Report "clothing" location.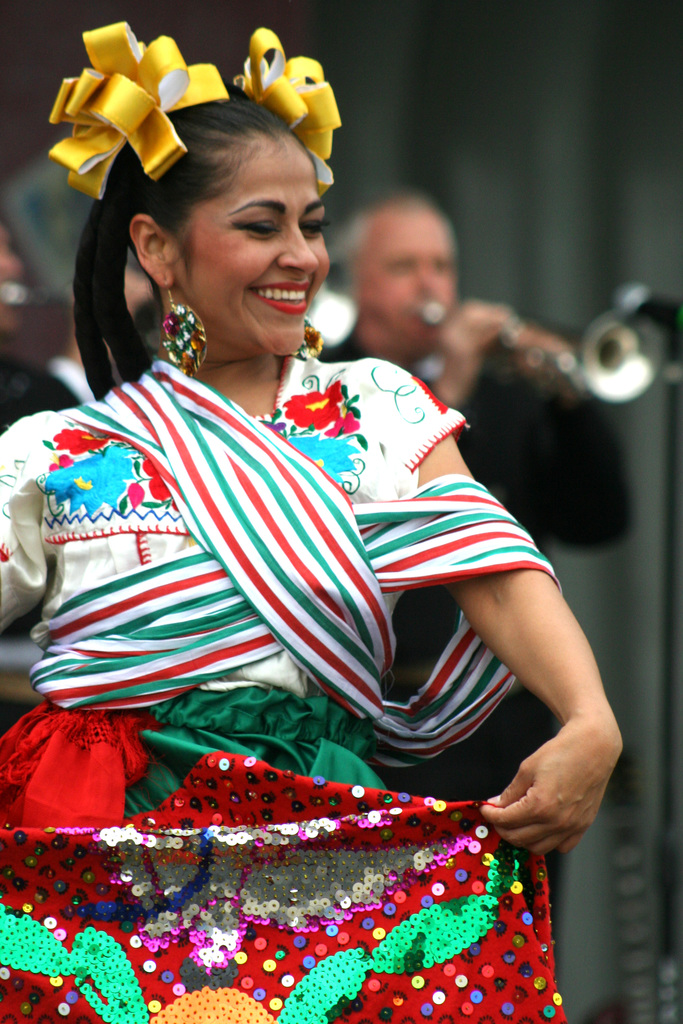
Report: 325, 316, 626, 797.
